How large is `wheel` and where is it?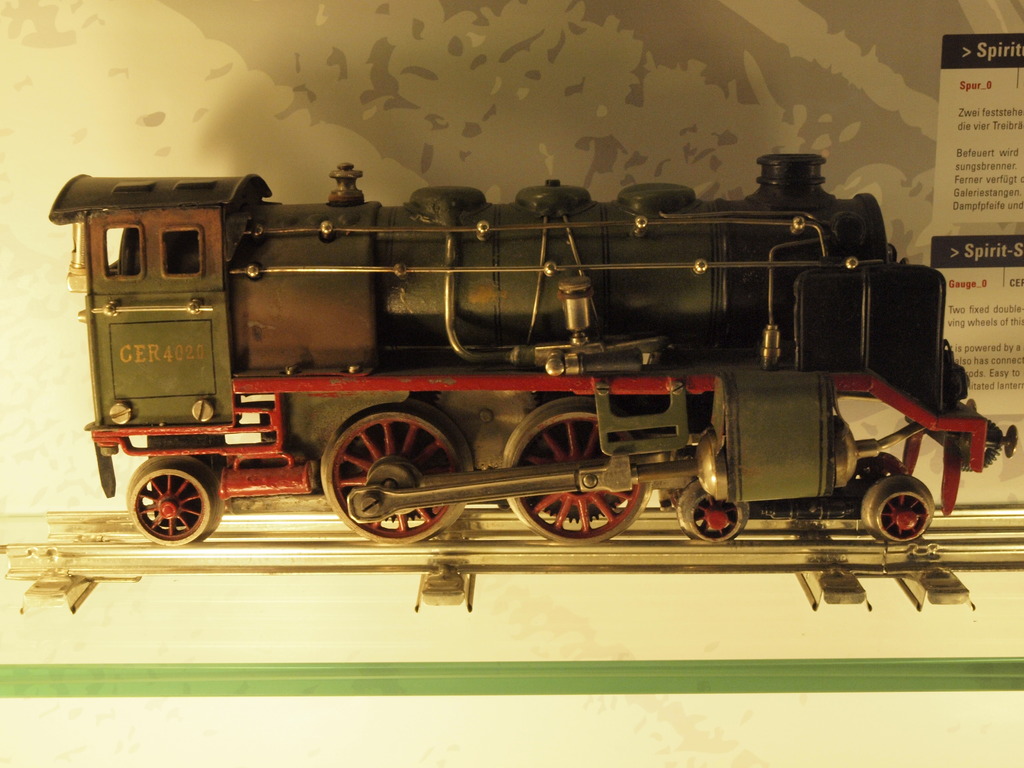
Bounding box: {"left": 862, "top": 474, "right": 935, "bottom": 541}.
